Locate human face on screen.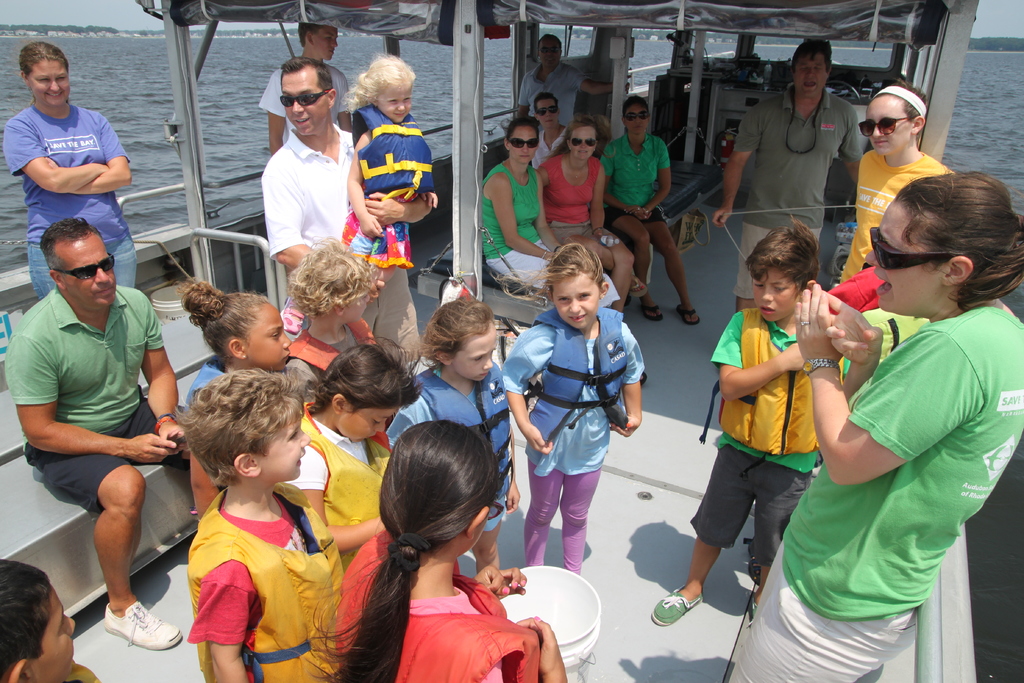
On screen at 280/74/329/137.
